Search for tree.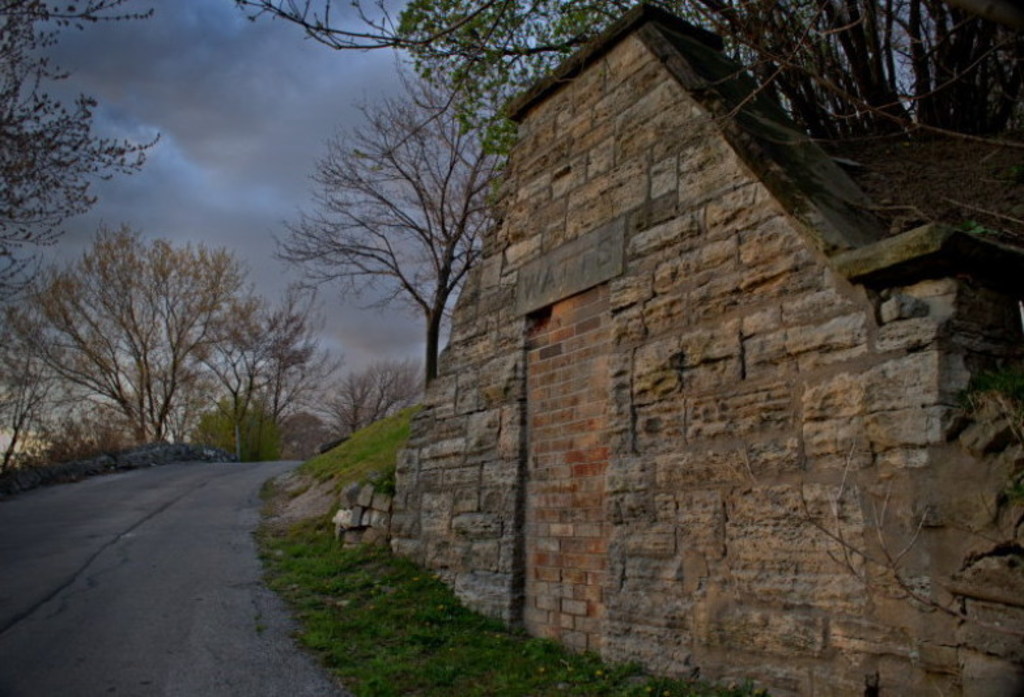
Found at bbox=[328, 357, 434, 430].
